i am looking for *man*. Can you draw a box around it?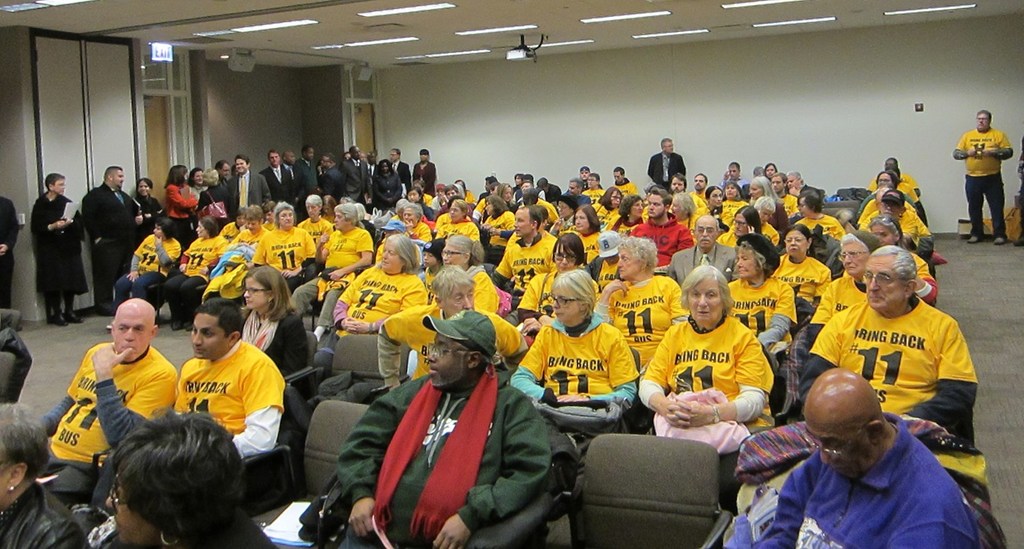
Sure, the bounding box is x1=153 y1=311 x2=282 y2=478.
